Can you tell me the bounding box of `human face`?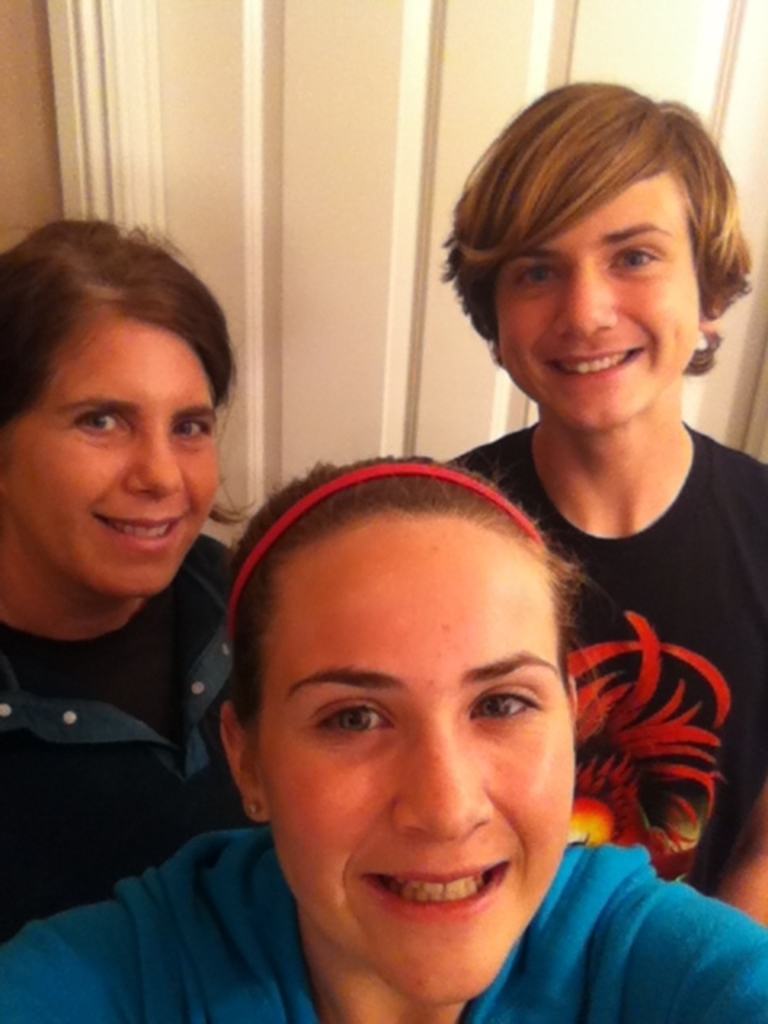
256/518/578/1005.
